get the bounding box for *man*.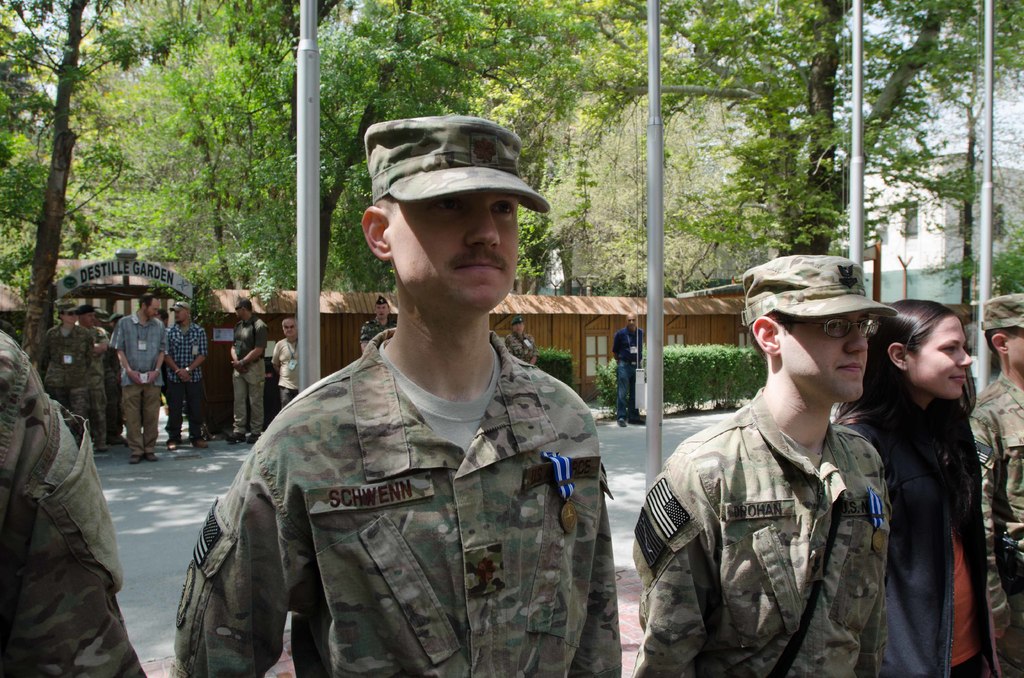
[357, 298, 390, 356].
